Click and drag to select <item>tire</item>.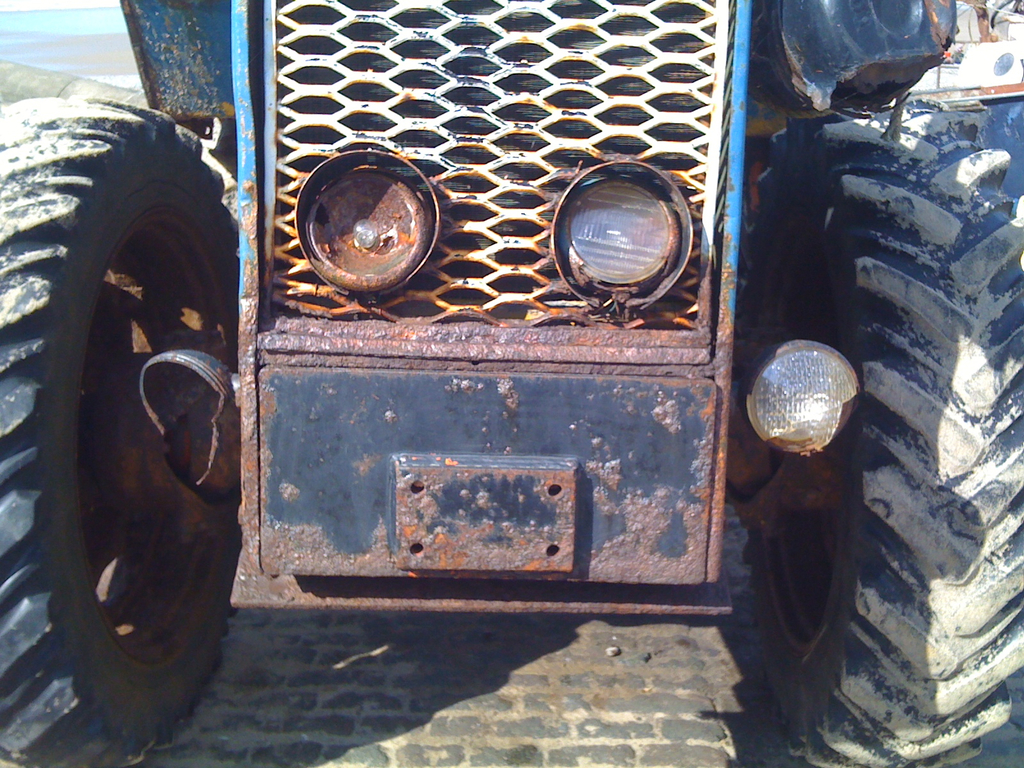
Selection: region(739, 129, 1021, 767).
